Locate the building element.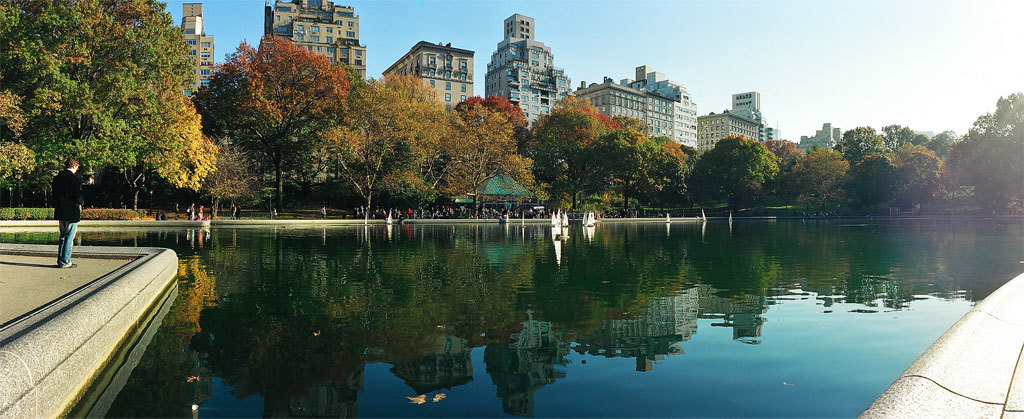
Element bbox: {"left": 148, "top": 1, "right": 220, "bottom": 94}.
